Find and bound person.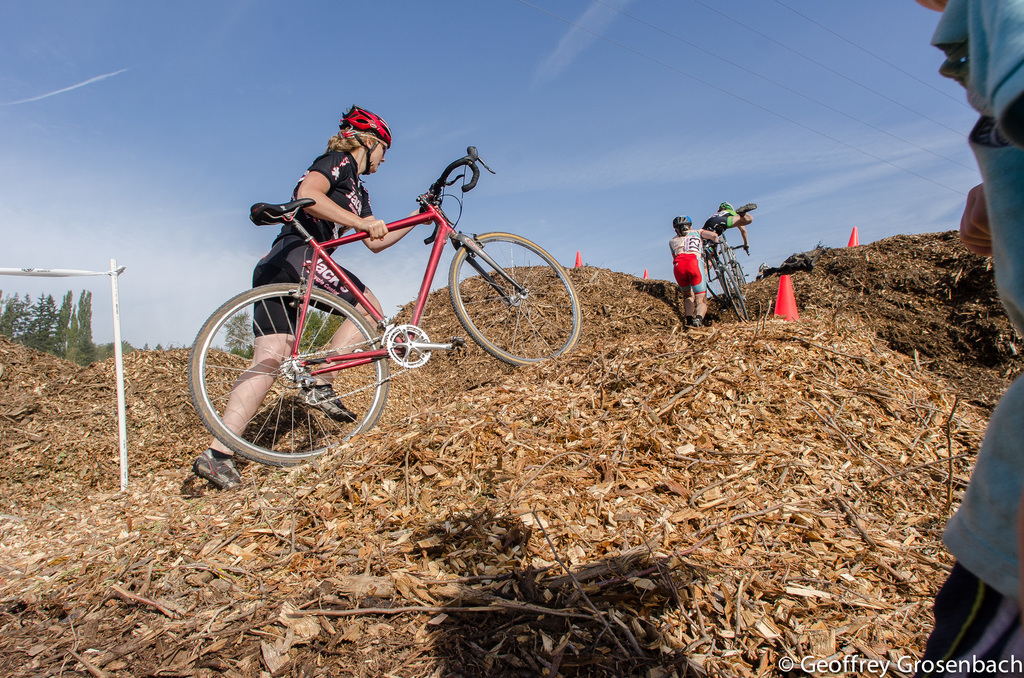
Bound: x1=915, y1=0, x2=1023, y2=677.
